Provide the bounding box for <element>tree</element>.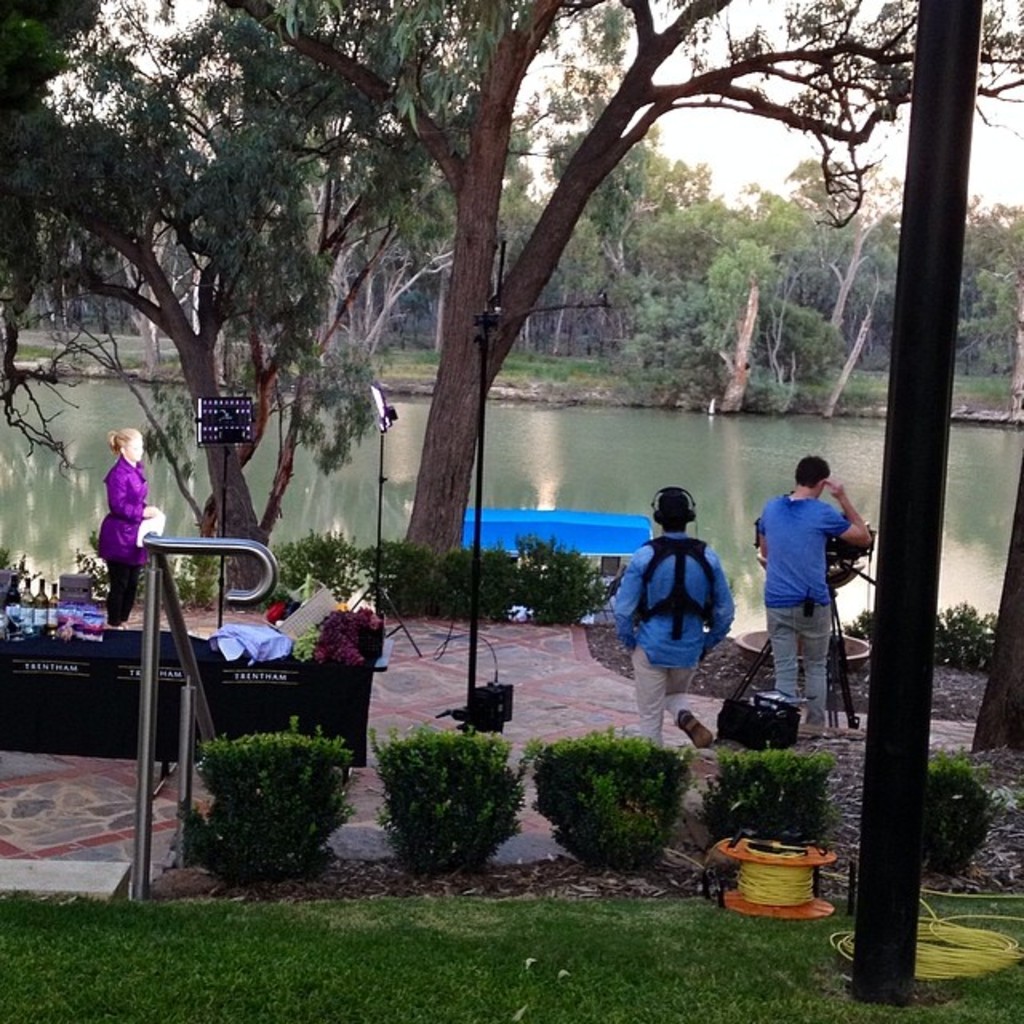
bbox(218, 0, 1022, 547).
